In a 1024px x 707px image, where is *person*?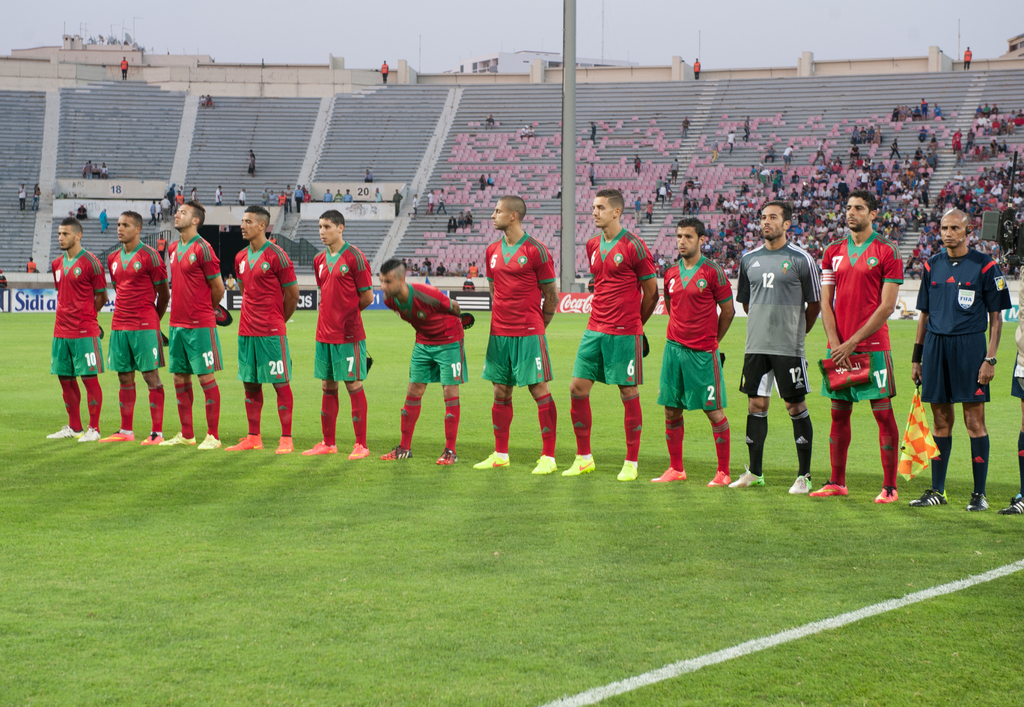
(689,56,703,75).
